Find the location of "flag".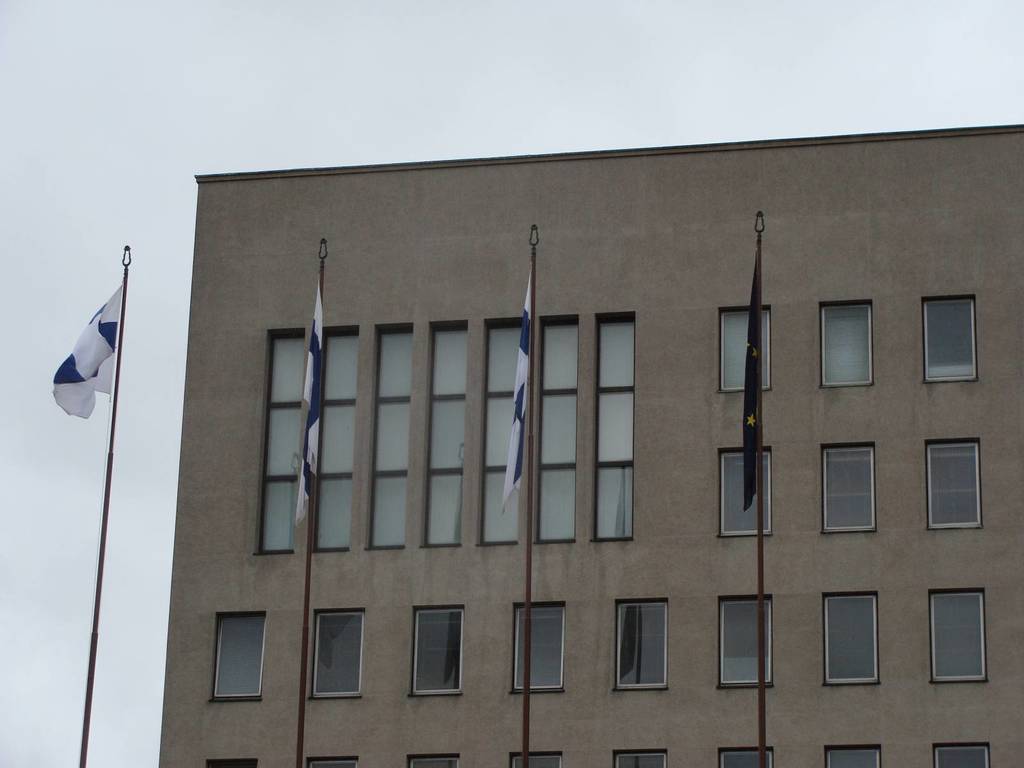
Location: <bbox>501, 266, 537, 507</bbox>.
